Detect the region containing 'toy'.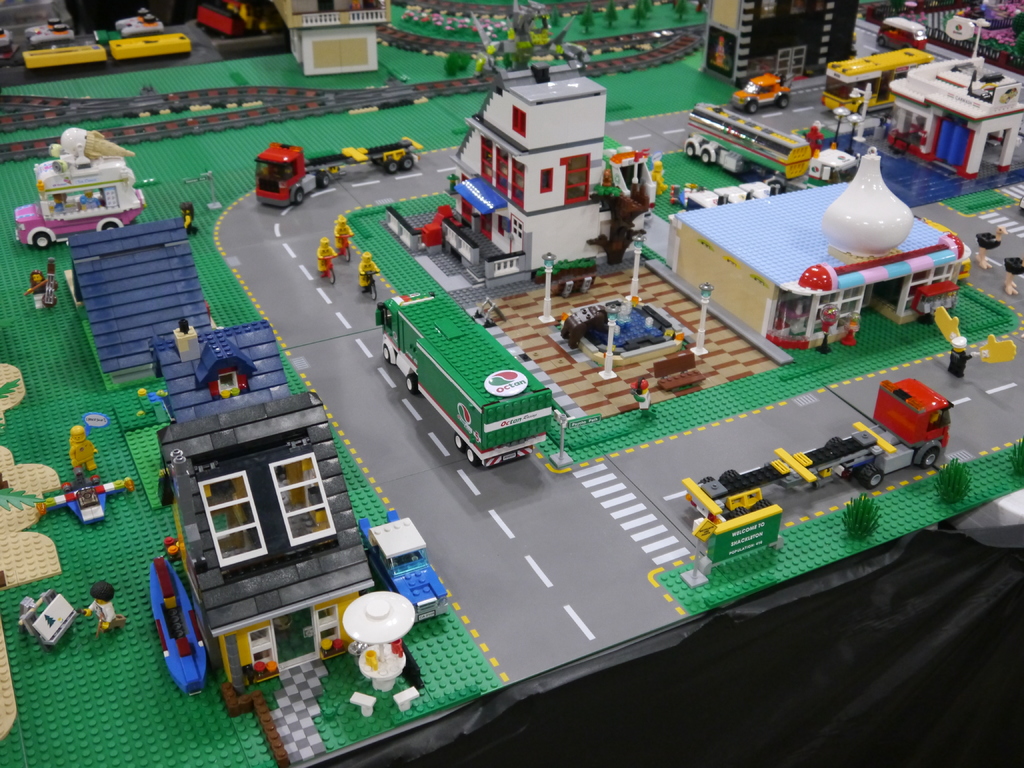
364 252 383 299.
